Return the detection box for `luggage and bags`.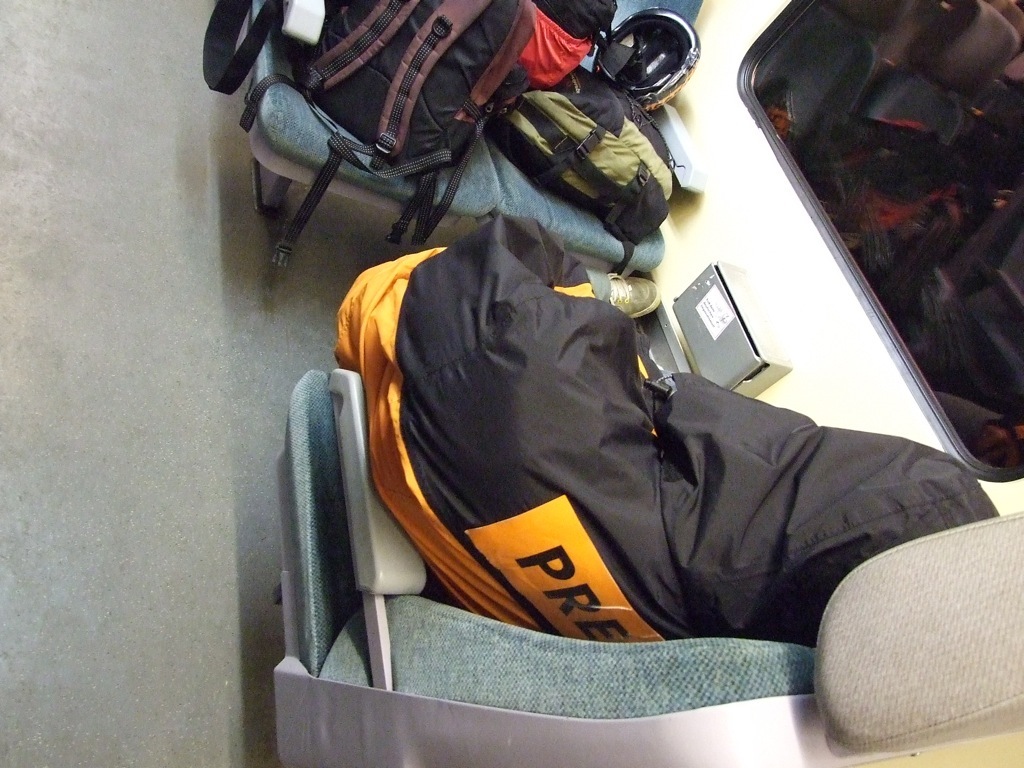
<bbox>540, 0, 617, 60</bbox>.
